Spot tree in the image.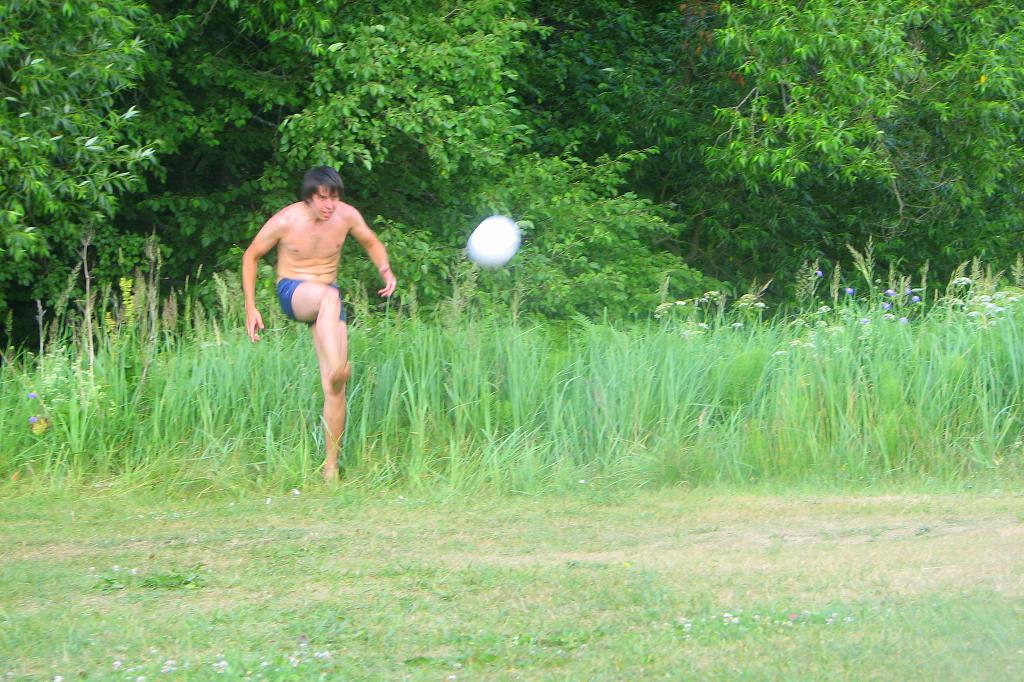
tree found at bbox=(170, 0, 603, 314).
